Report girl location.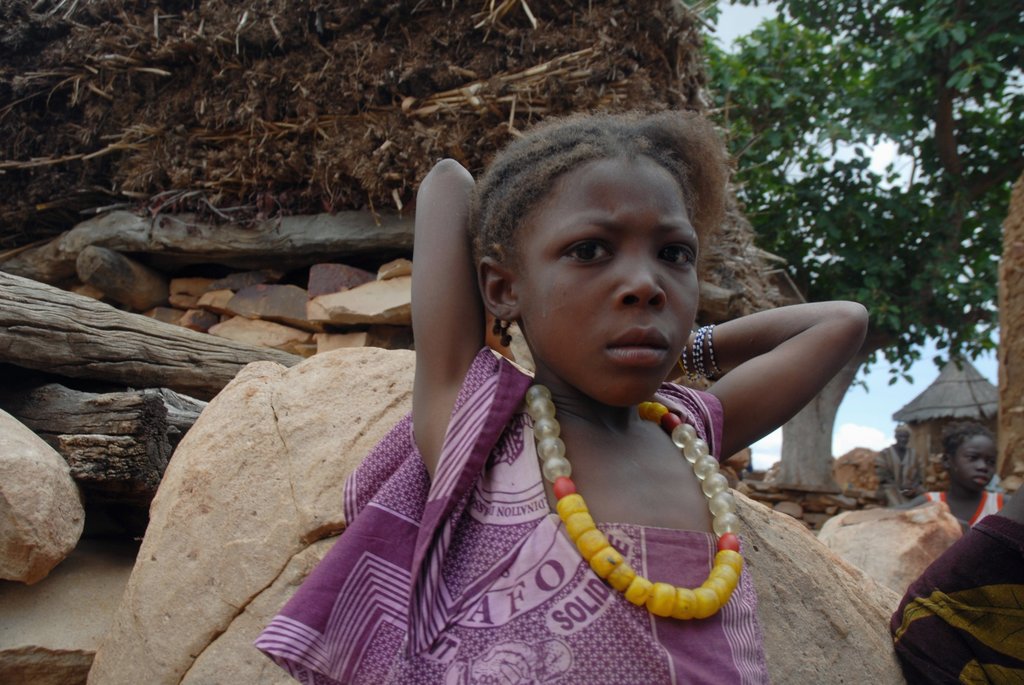
Report: pyautogui.locateOnScreen(257, 106, 872, 684).
